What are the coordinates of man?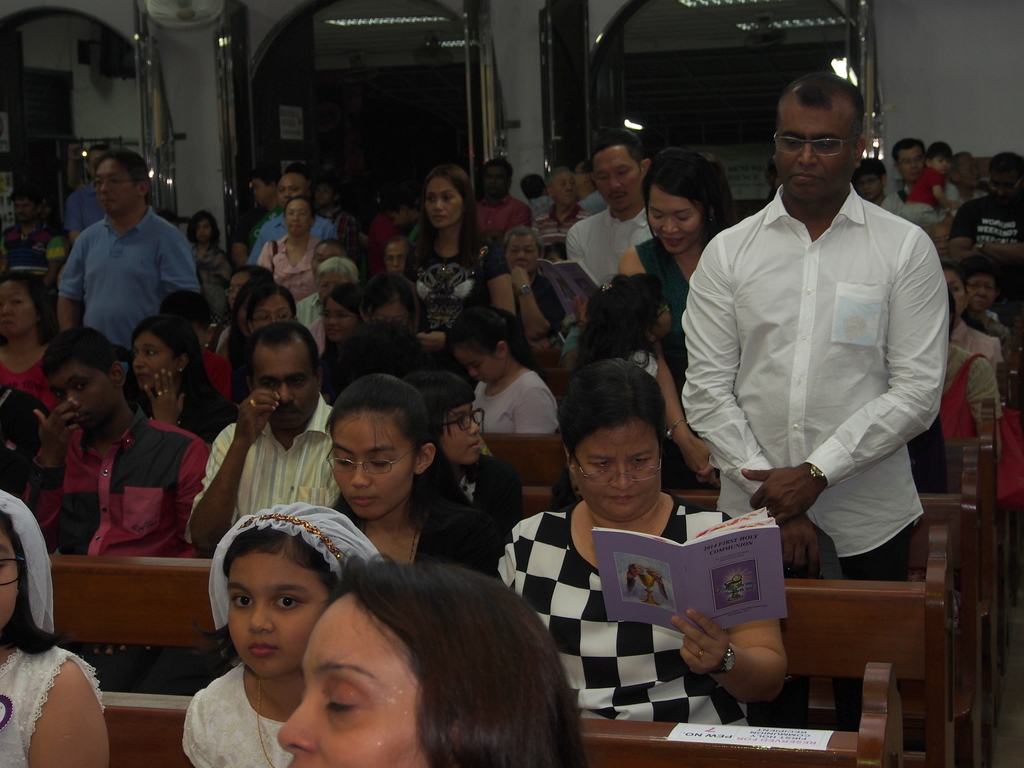
detection(881, 132, 928, 216).
